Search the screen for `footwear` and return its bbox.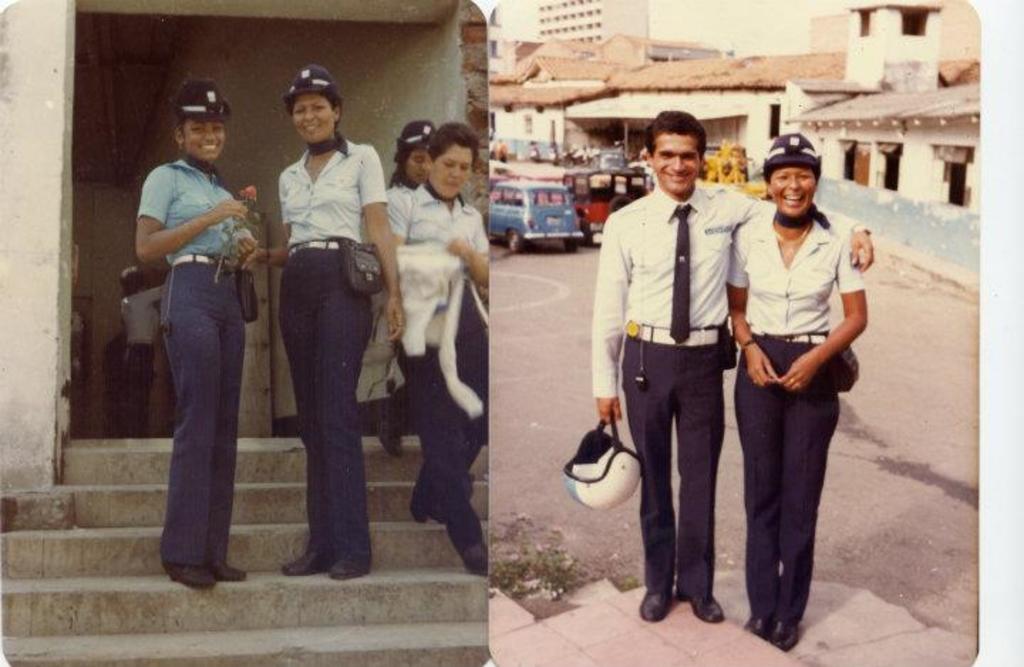
Found: l=206, t=552, r=249, b=583.
